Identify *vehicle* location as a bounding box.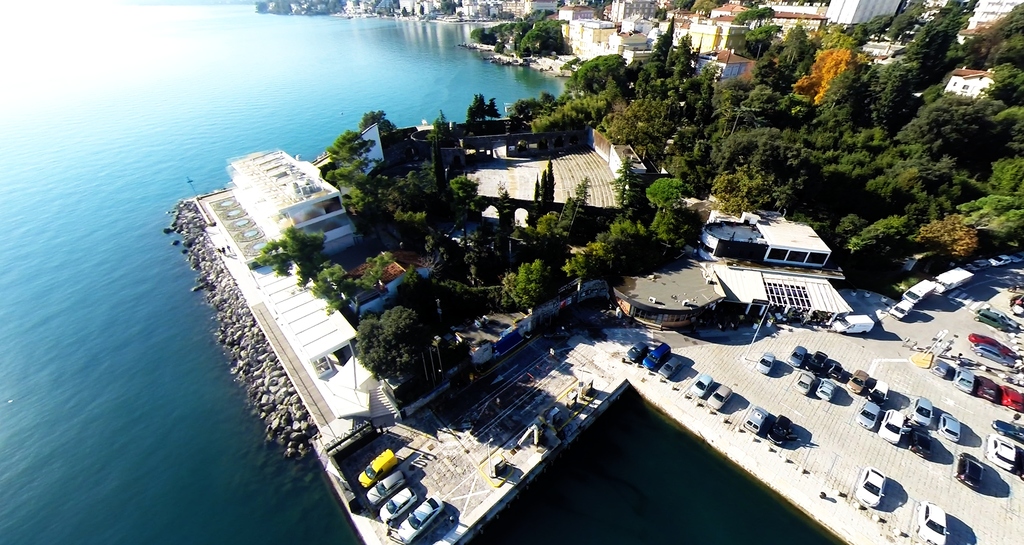
box(903, 278, 937, 306).
